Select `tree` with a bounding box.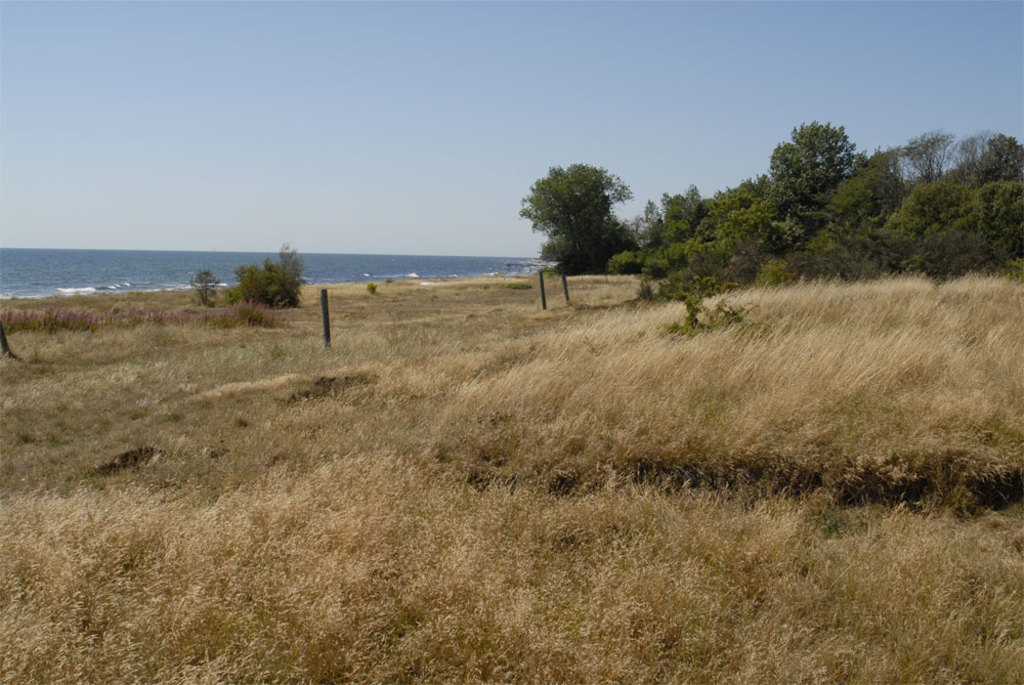
516:164:637:276.
